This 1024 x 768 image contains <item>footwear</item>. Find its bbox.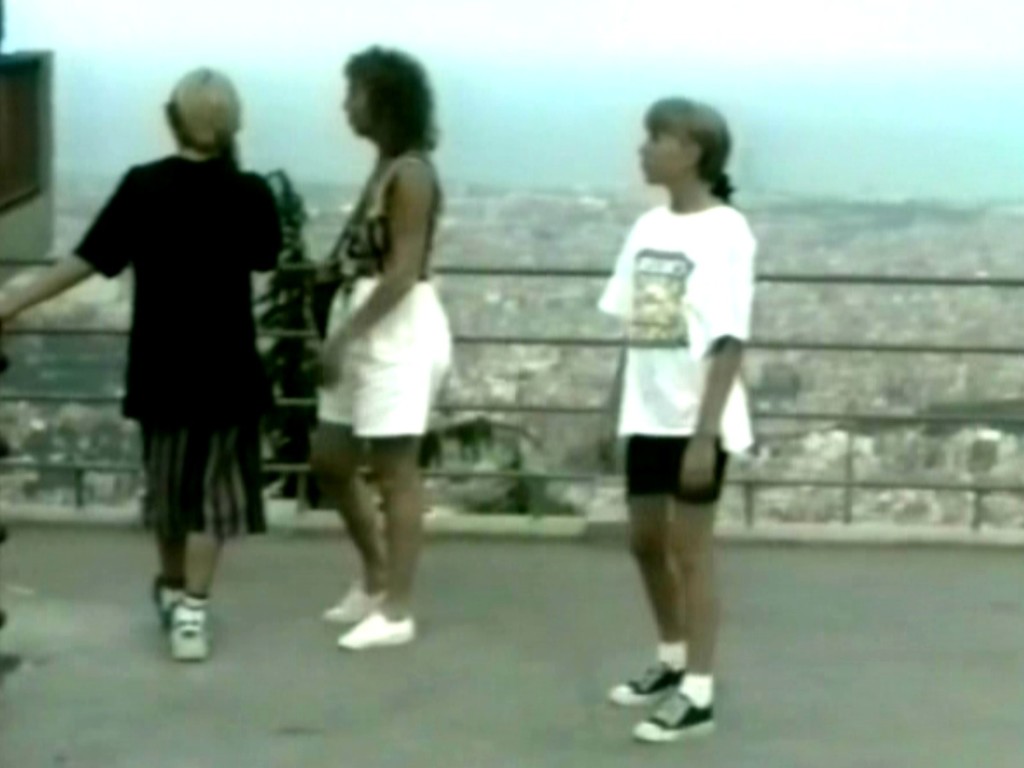
box(169, 609, 211, 665).
